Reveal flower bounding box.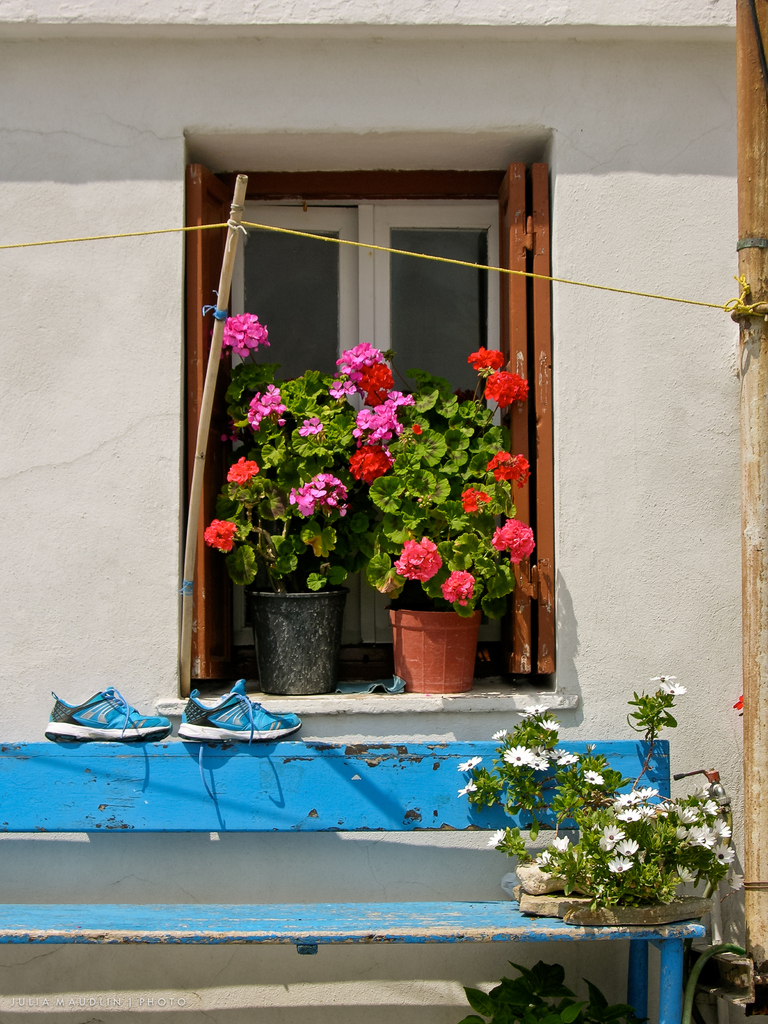
Revealed: [532, 848, 553, 867].
